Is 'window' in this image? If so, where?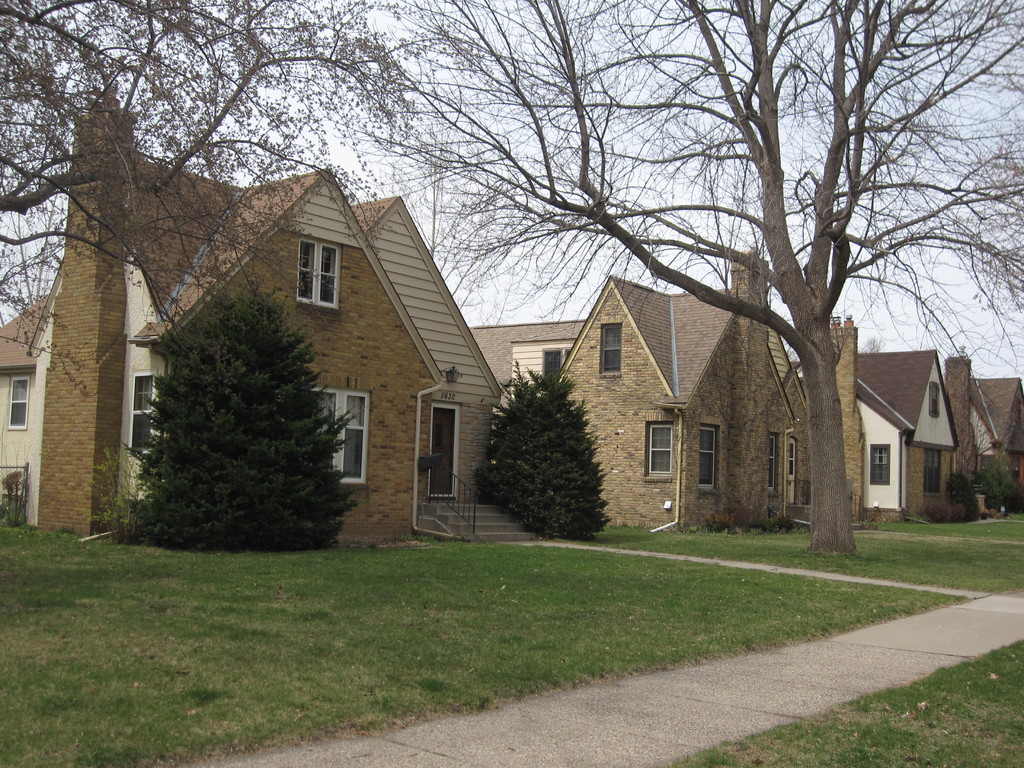
Yes, at <region>301, 237, 339, 305</region>.
